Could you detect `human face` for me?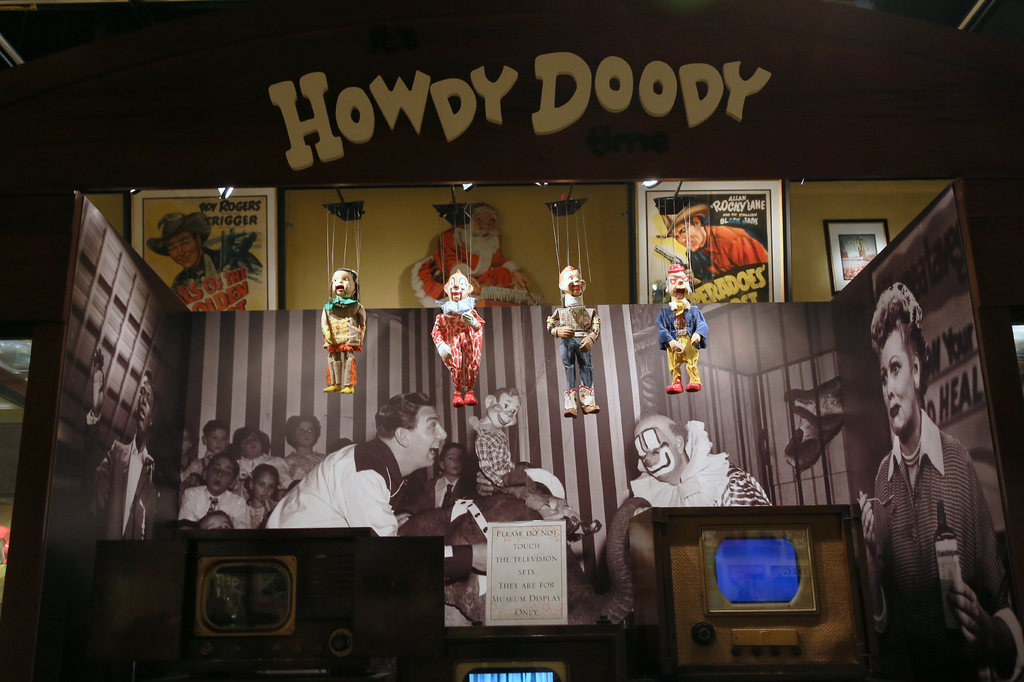
Detection result: 207 447 234 494.
